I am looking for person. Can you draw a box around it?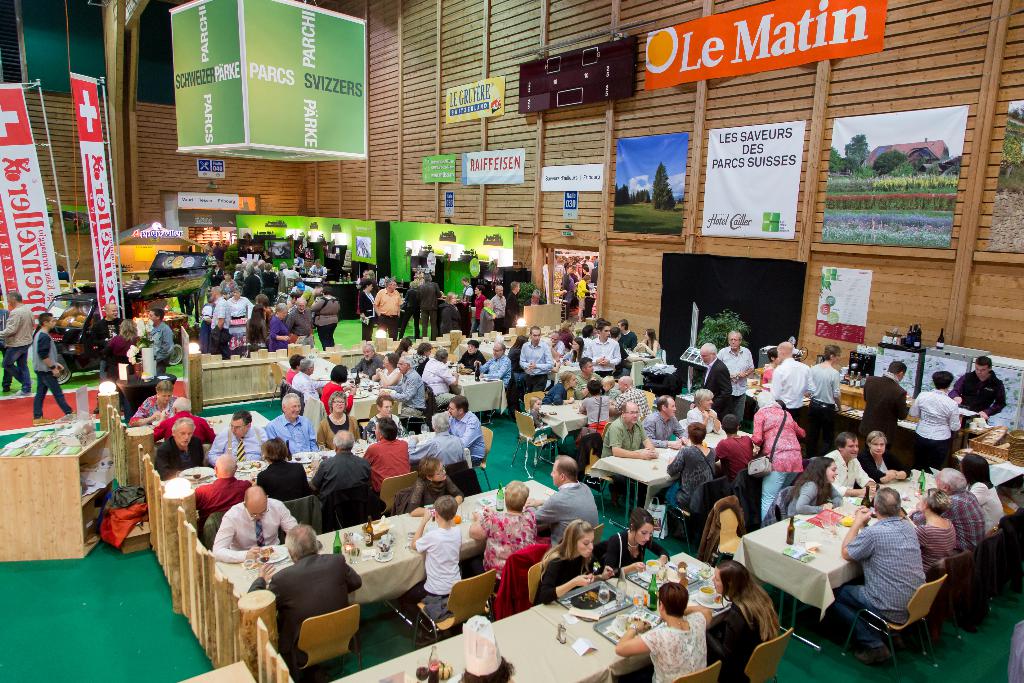
Sure, the bounding box is 314,425,371,512.
